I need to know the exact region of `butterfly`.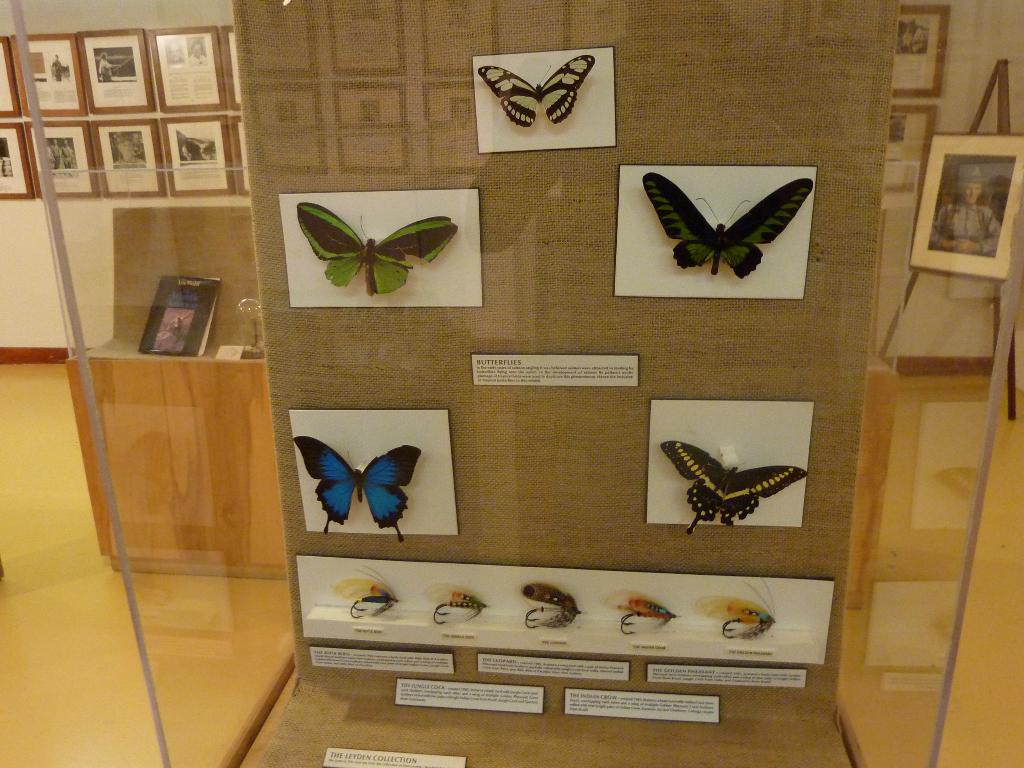
Region: 283, 438, 419, 544.
